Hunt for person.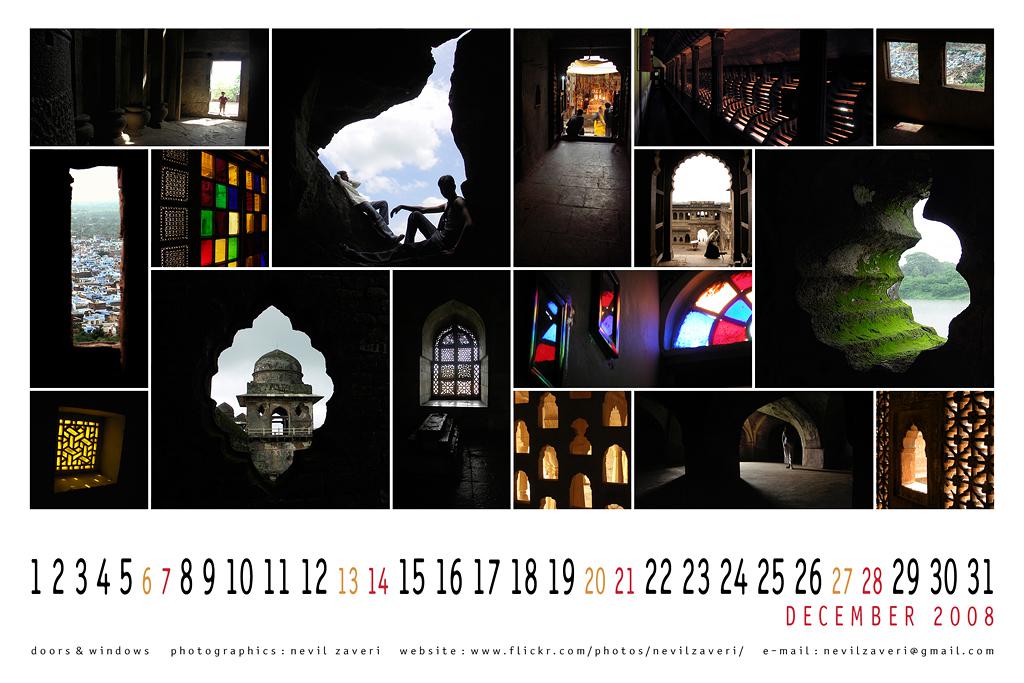
Hunted down at (342,174,472,266).
